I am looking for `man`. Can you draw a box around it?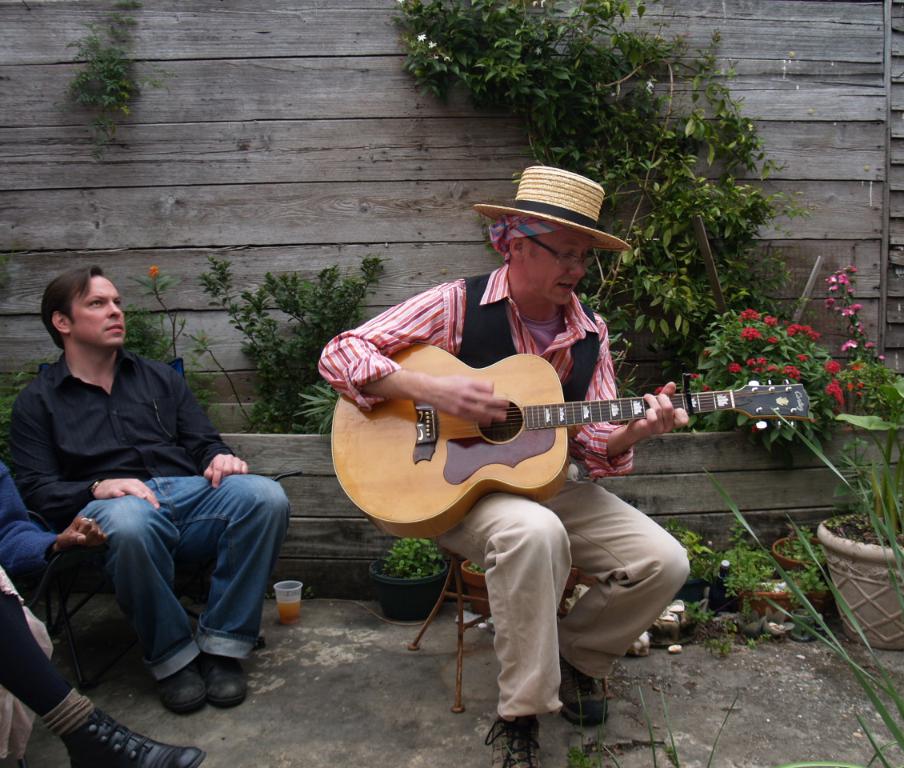
Sure, the bounding box is 0, 446, 206, 767.
